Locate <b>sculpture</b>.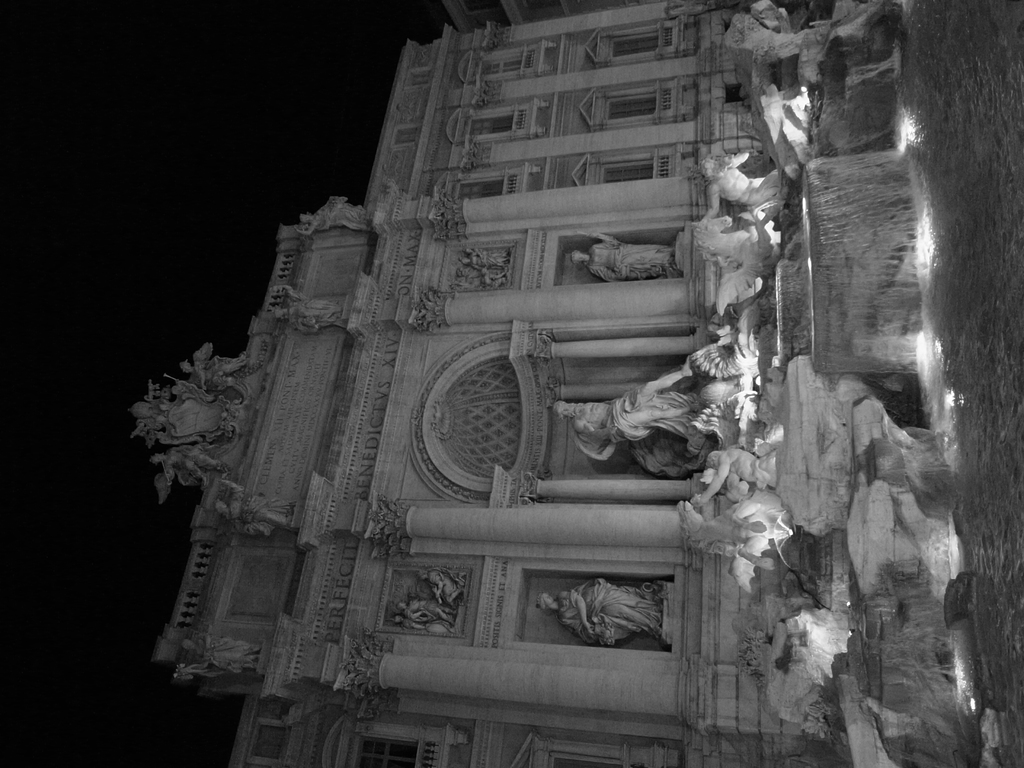
Bounding box: [155, 441, 239, 492].
